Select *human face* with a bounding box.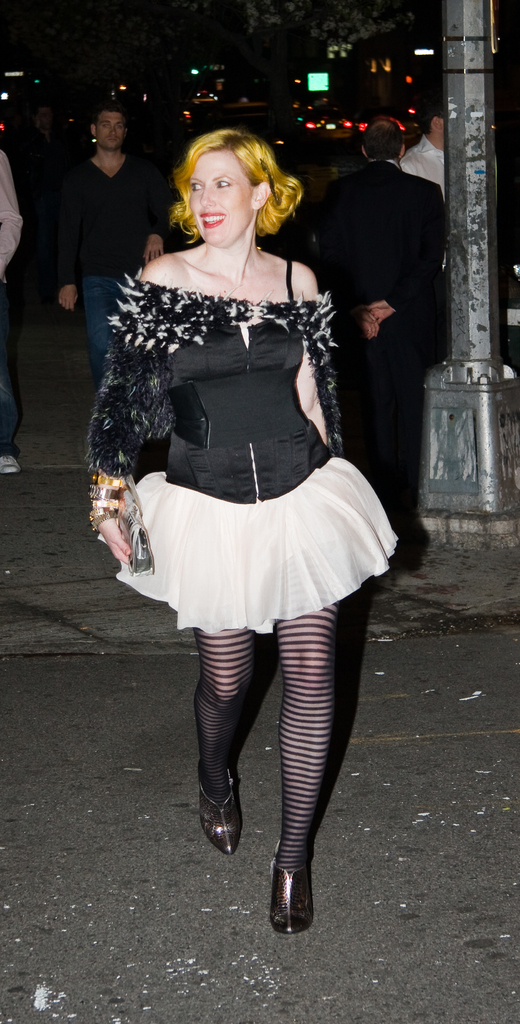
rect(189, 155, 256, 244).
